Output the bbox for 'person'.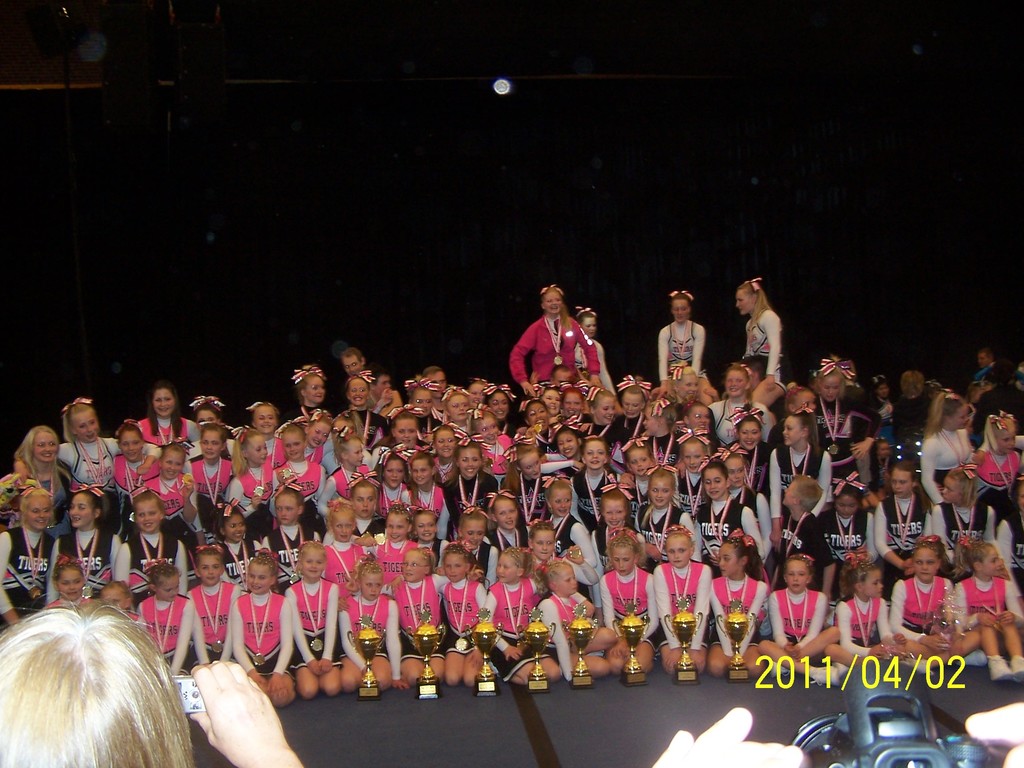
762 547 848 673.
